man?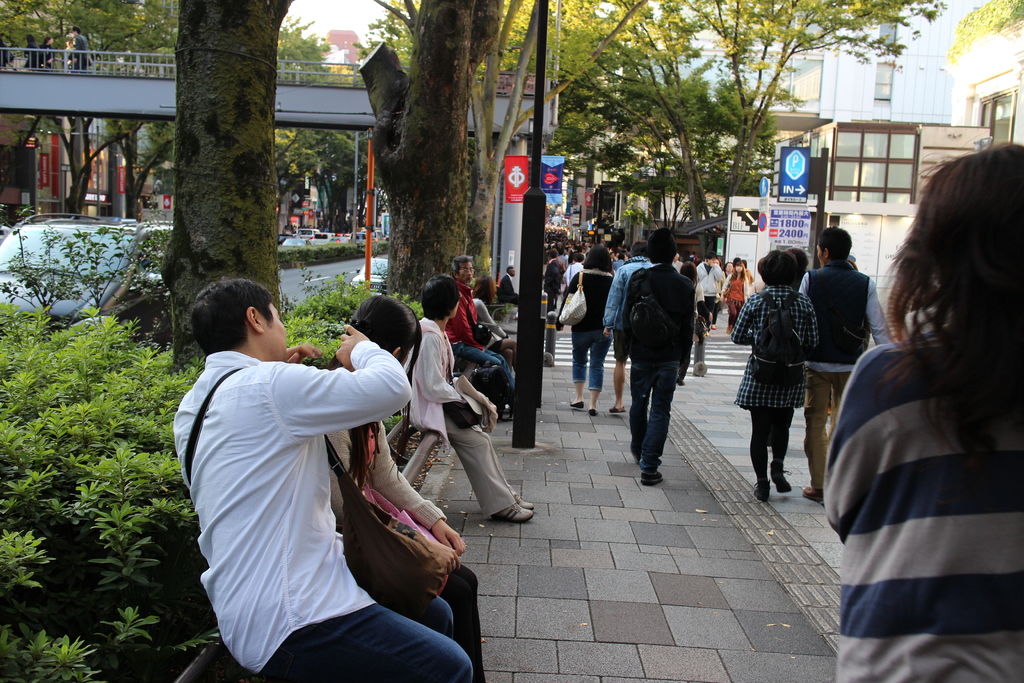
select_region(694, 249, 729, 338)
